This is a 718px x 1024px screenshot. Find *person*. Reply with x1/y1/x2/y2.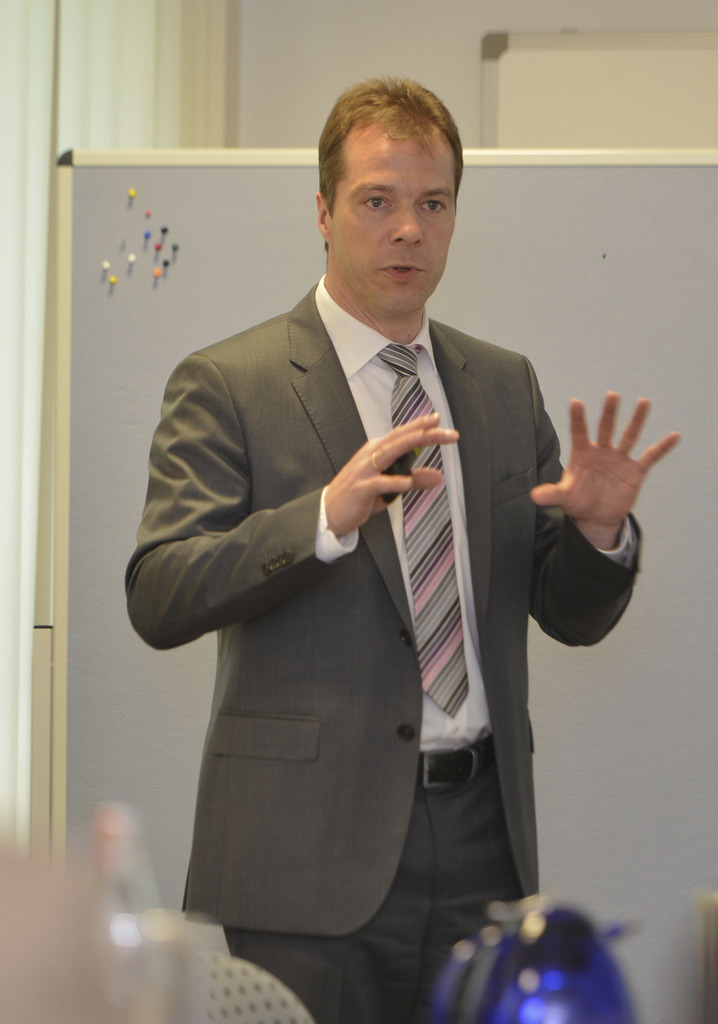
129/116/611/969.
